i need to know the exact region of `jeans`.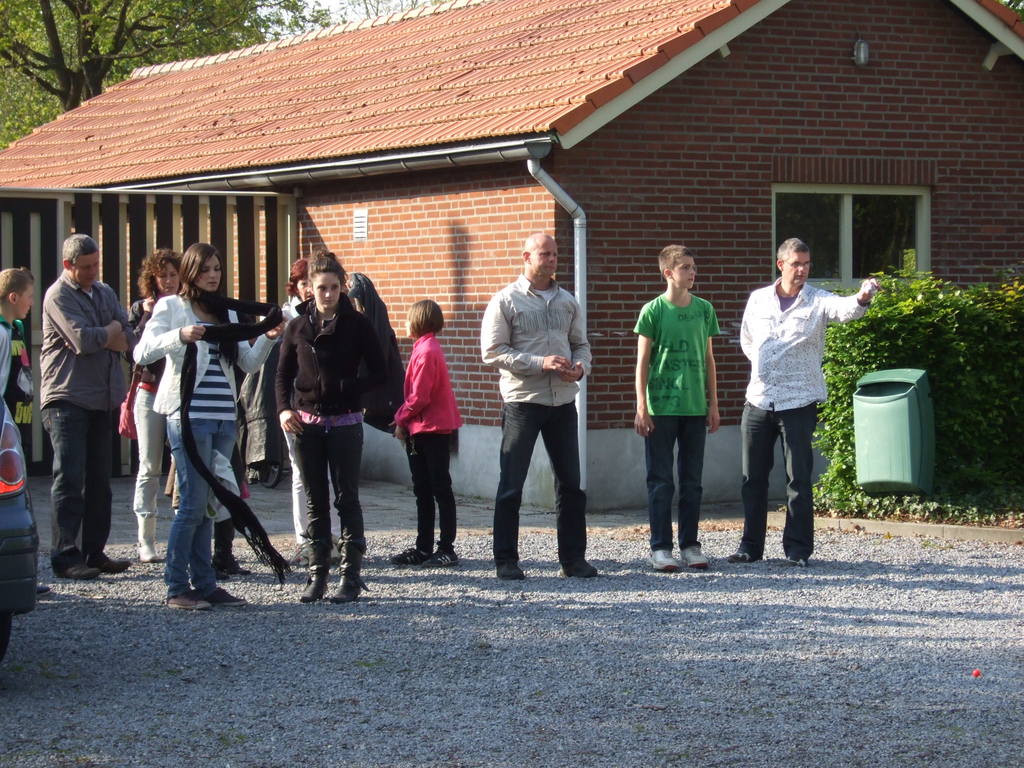
Region: select_region(496, 381, 592, 580).
